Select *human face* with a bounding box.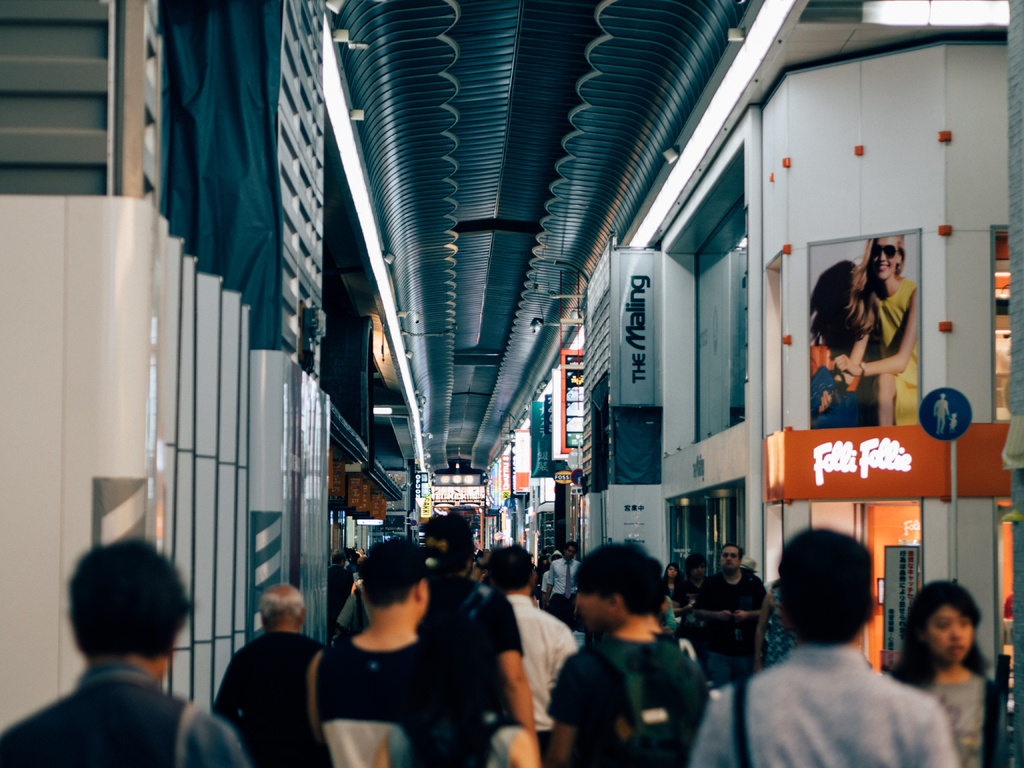
{"x1": 872, "y1": 239, "x2": 900, "y2": 284}.
